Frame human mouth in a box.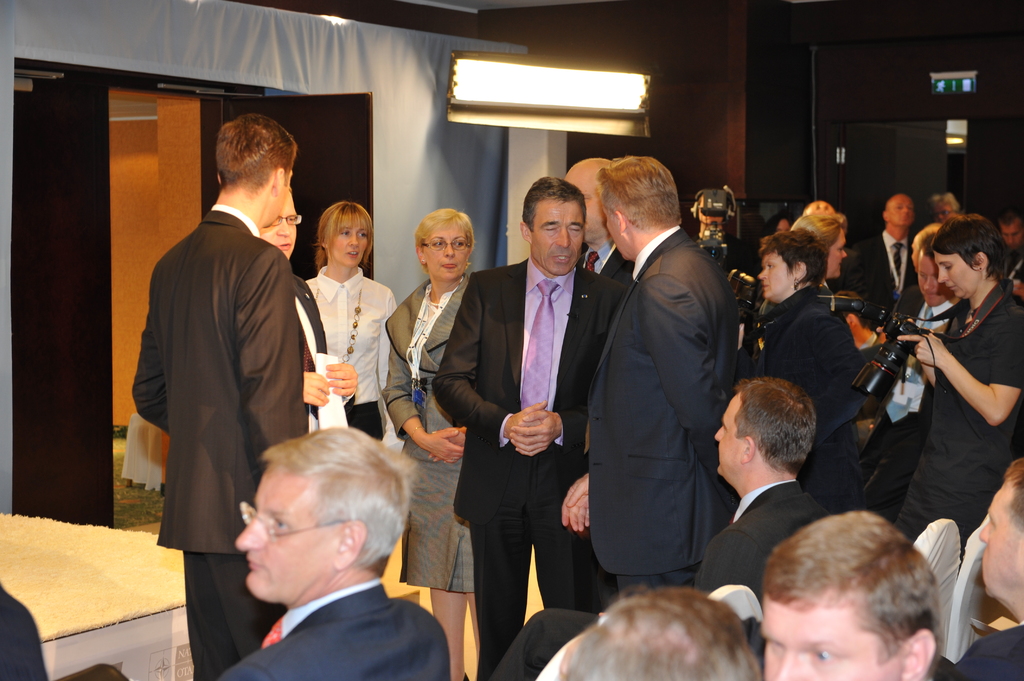
pyautogui.locateOnScreen(441, 263, 457, 271).
